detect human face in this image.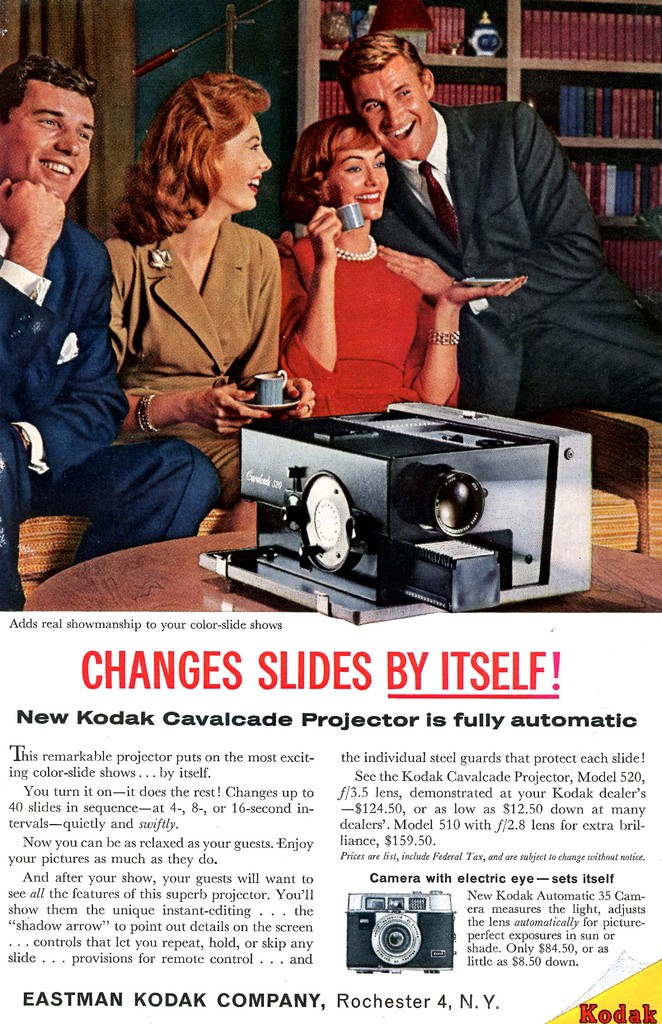
Detection: 350:57:435:159.
